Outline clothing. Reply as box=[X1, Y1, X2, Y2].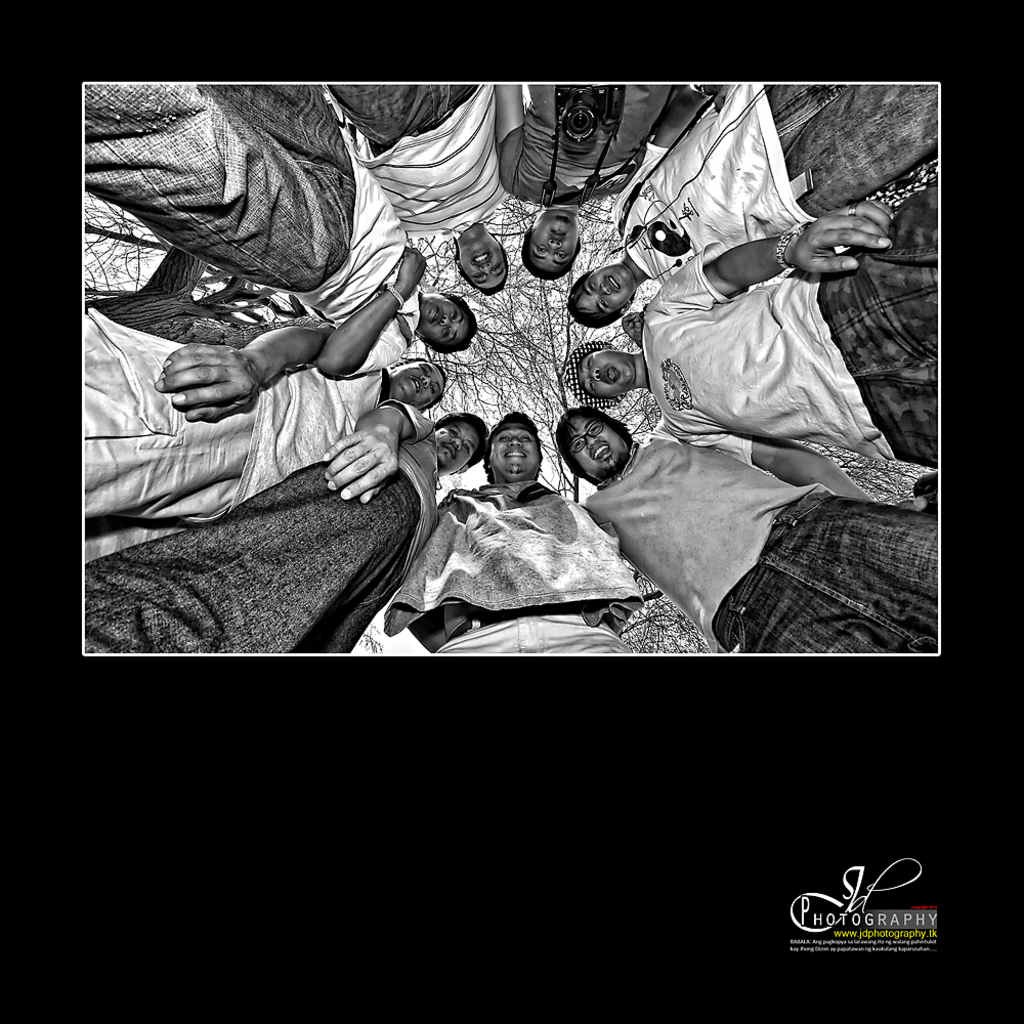
box=[84, 396, 442, 655].
